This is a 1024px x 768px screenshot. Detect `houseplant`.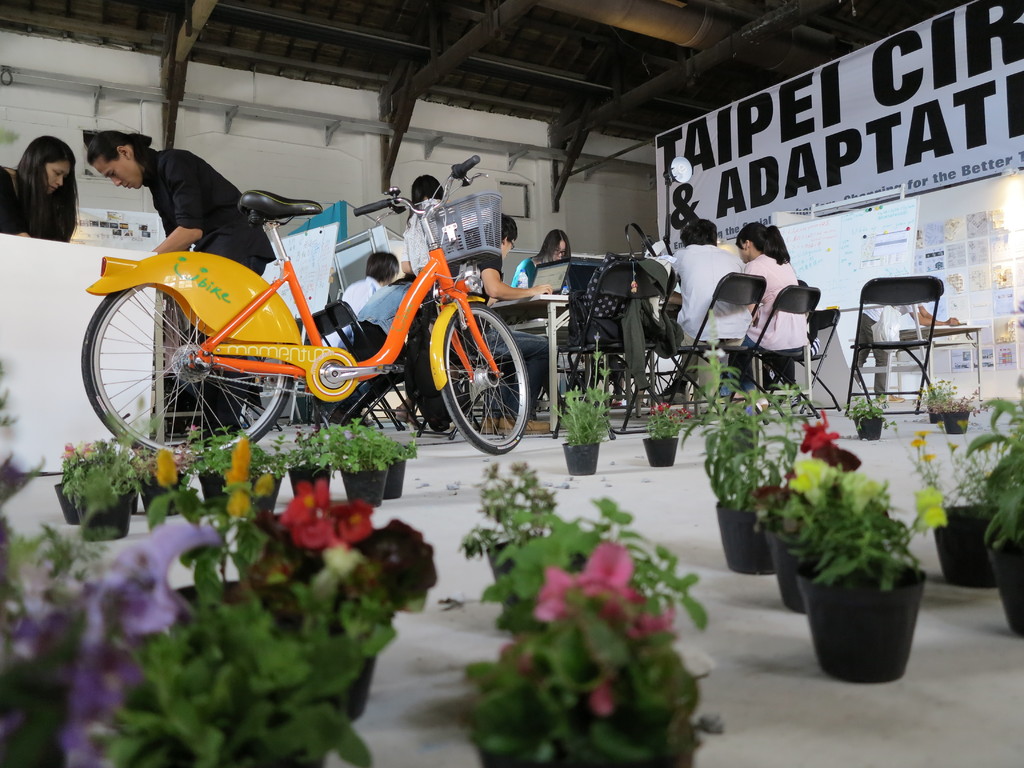
locate(481, 488, 714, 643).
